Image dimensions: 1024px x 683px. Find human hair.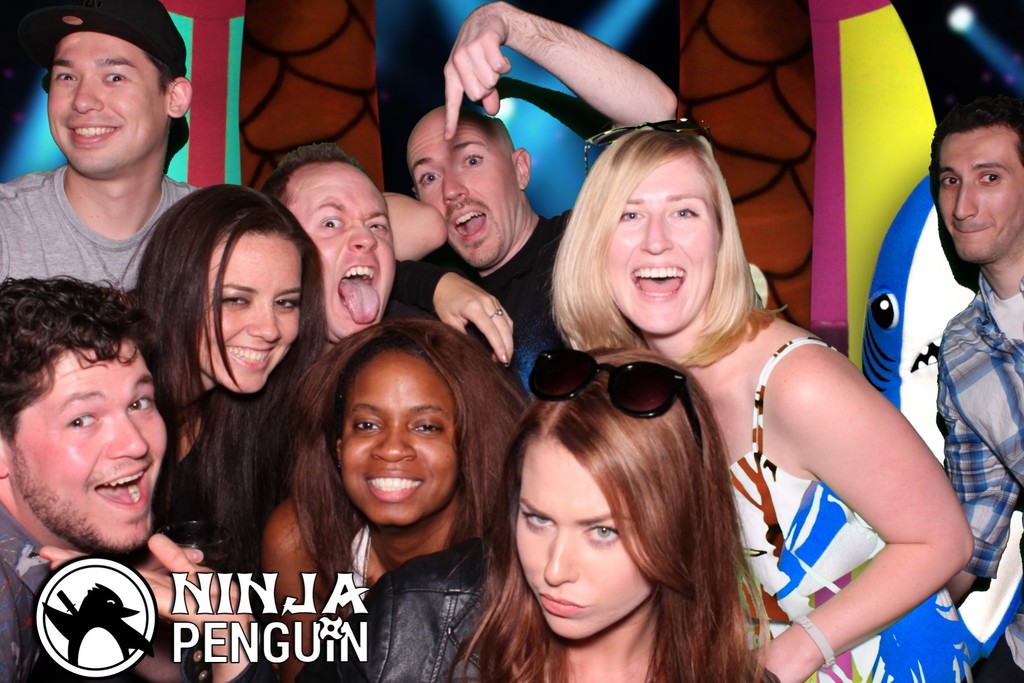
Rect(145, 55, 175, 103).
